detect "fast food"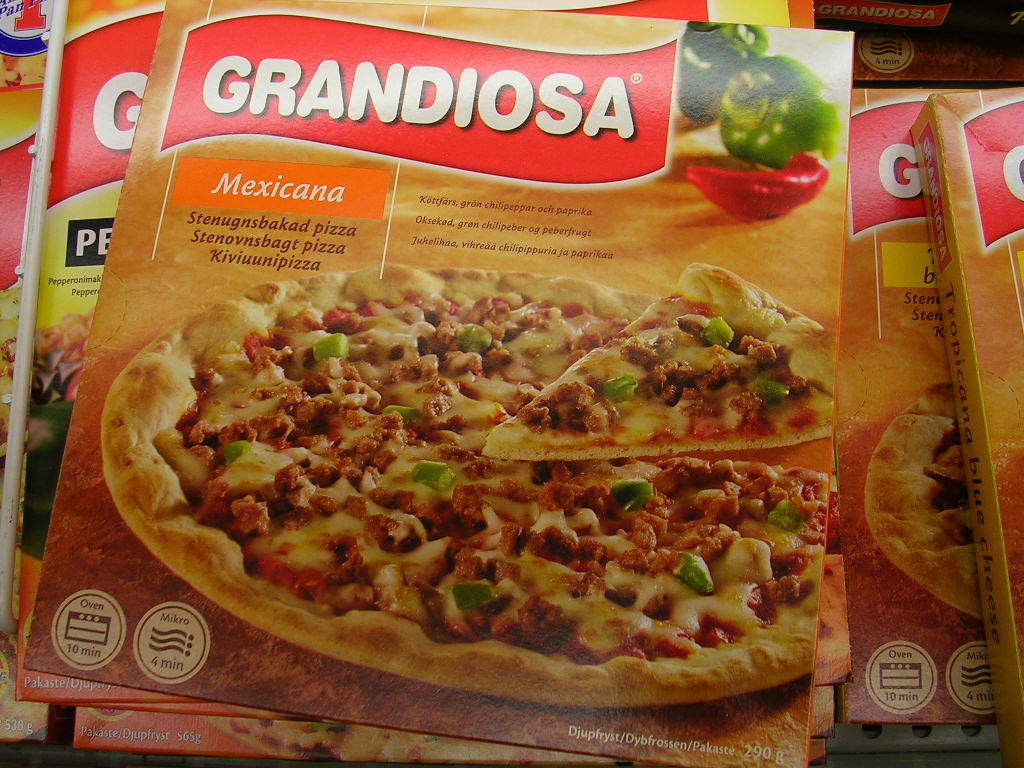
bbox(77, 206, 848, 704)
